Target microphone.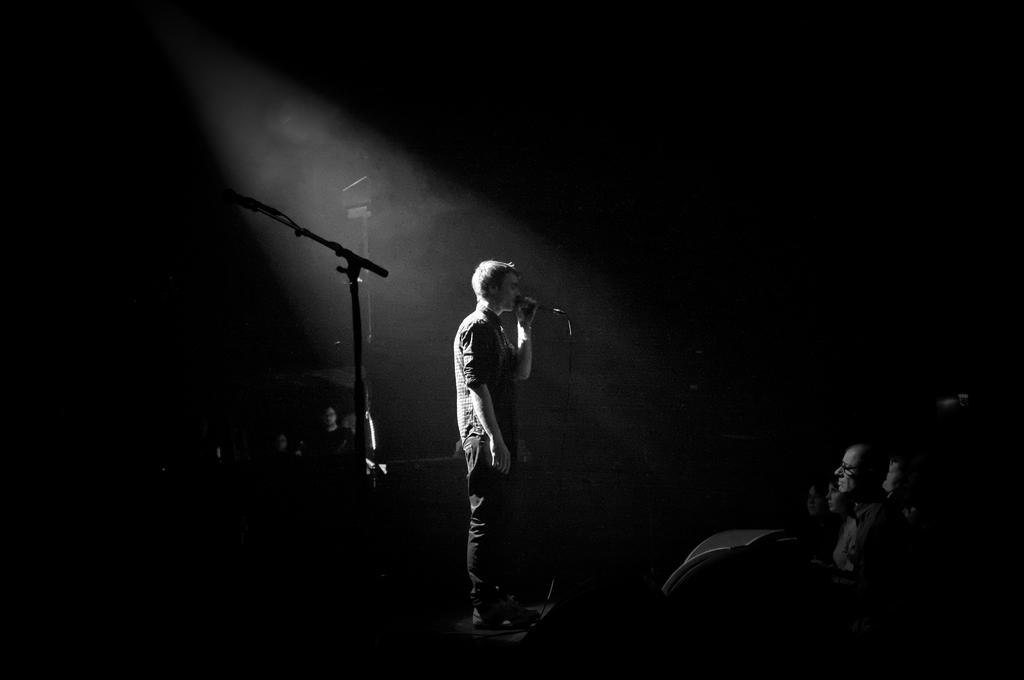
Target region: crop(516, 297, 558, 309).
